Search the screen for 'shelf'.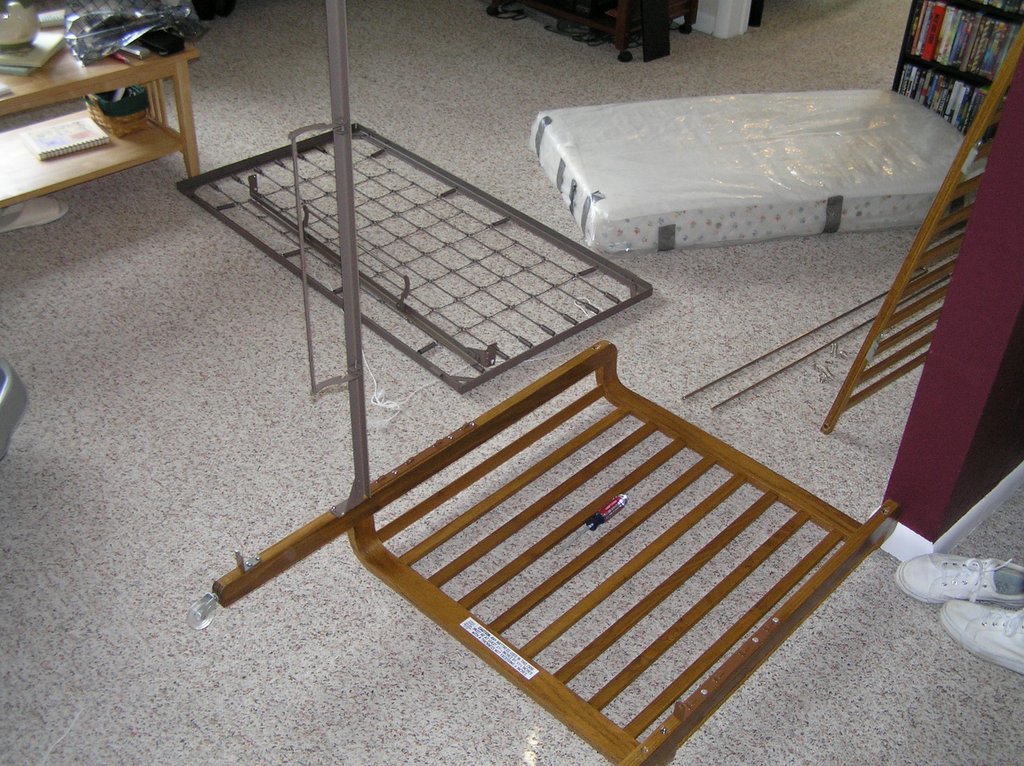
Found at rect(891, 0, 1023, 173).
